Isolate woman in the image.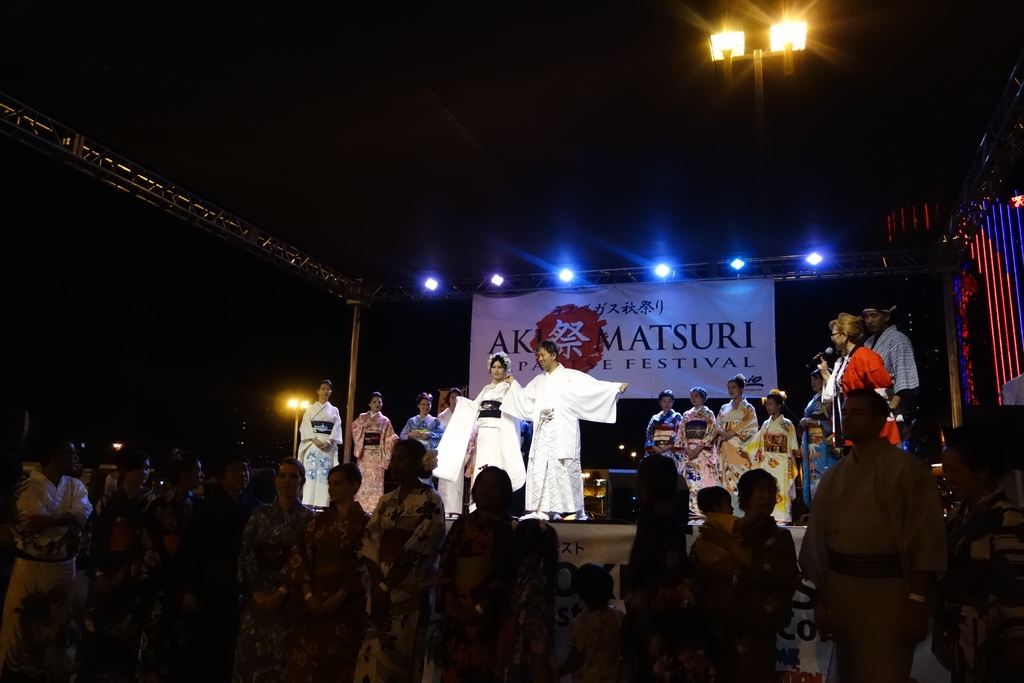
Isolated region: select_region(472, 348, 527, 500).
